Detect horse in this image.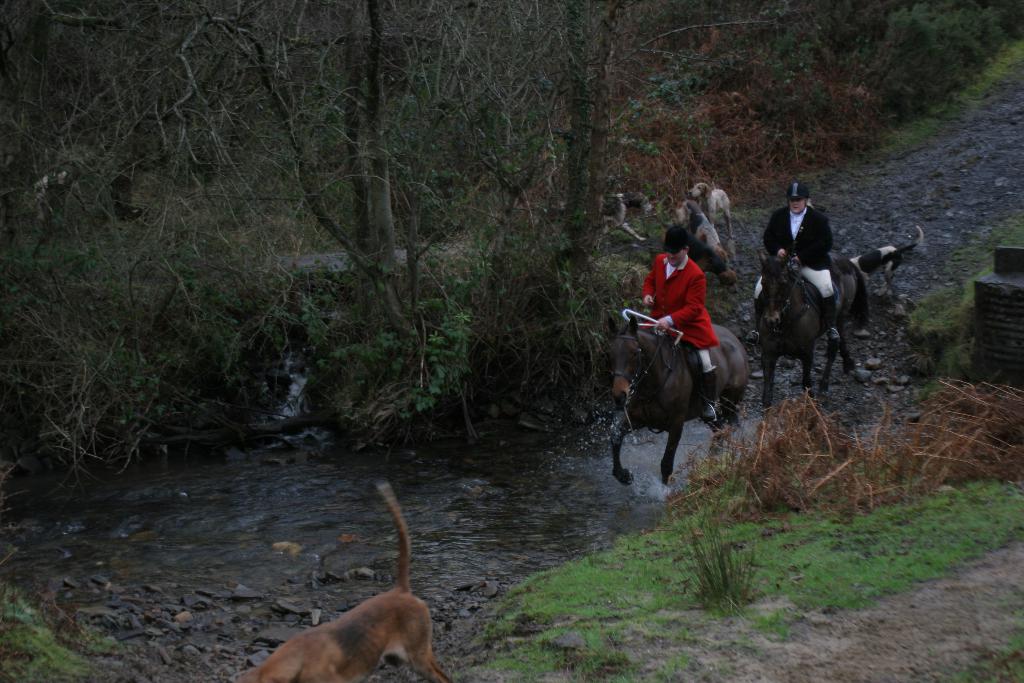
Detection: box=[757, 249, 870, 418].
